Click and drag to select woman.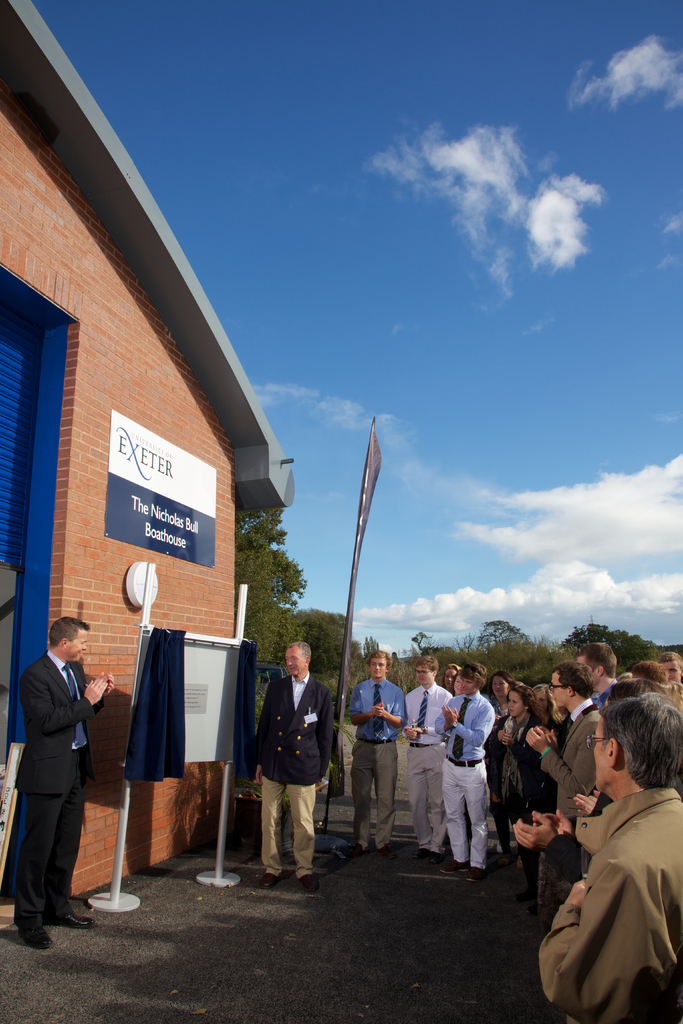
Selection: bbox=(472, 680, 540, 877).
